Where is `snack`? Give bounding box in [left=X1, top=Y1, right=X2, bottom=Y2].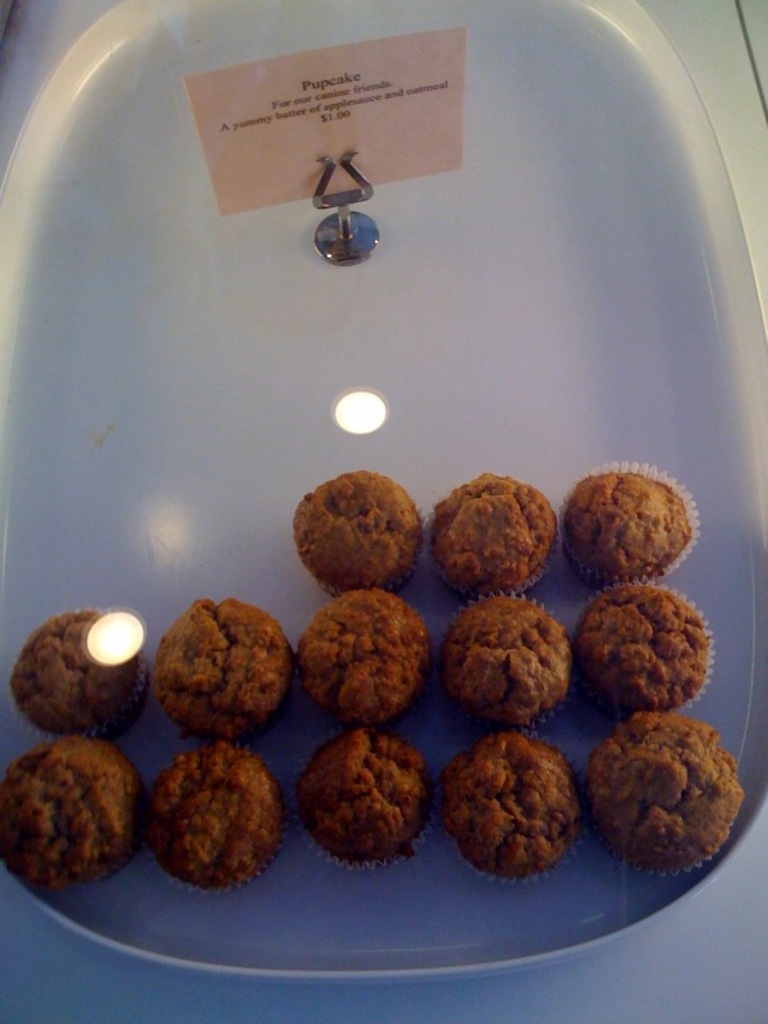
[left=284, top=461, right=419, bottom=577].
